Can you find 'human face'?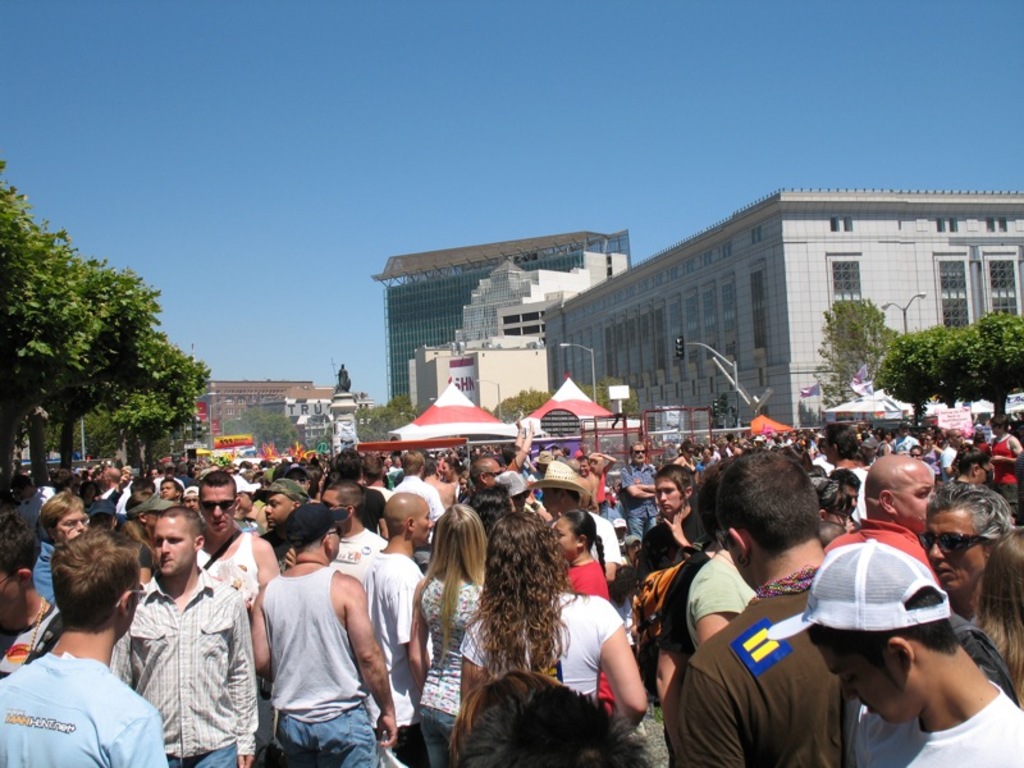
Yes, bounding box: <bbox>183, 495, 201, 509</bbox>.
